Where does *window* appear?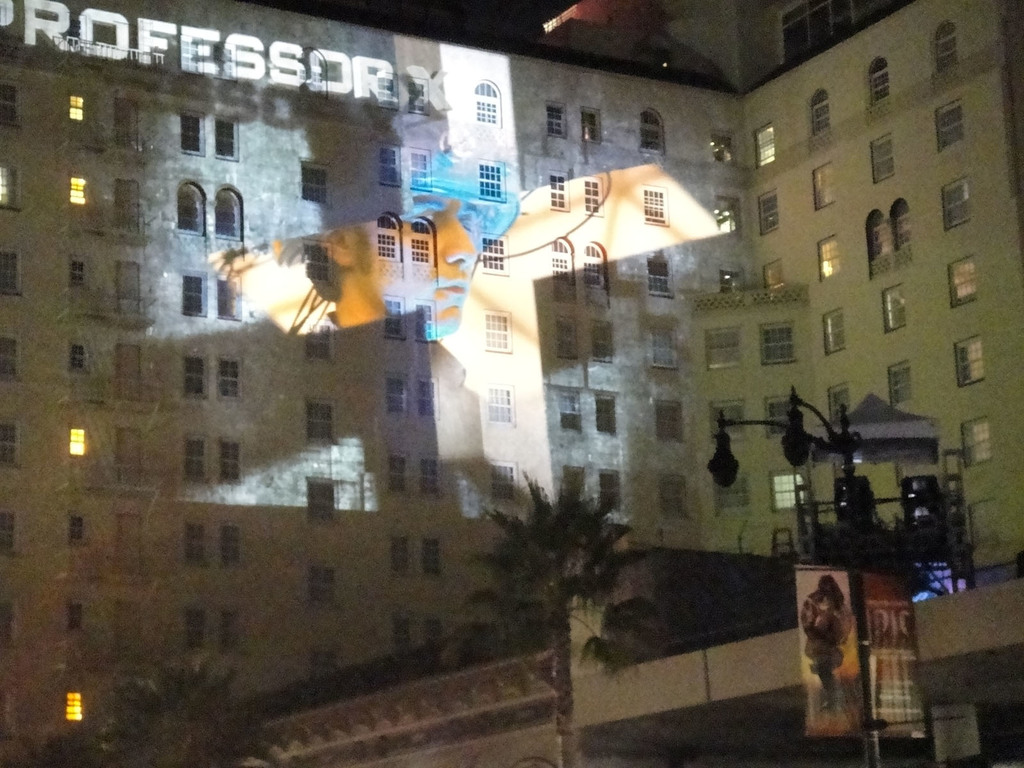
Appears at 758:192:779:237.
